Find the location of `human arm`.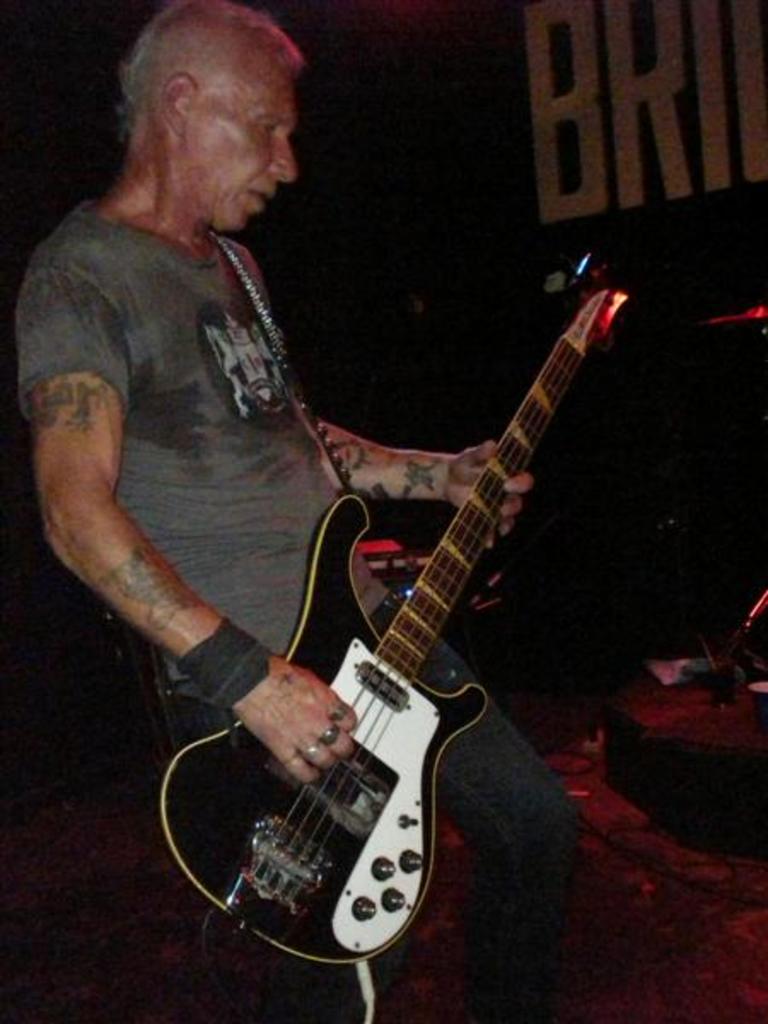
Location: (26, 280, 307, 729).
